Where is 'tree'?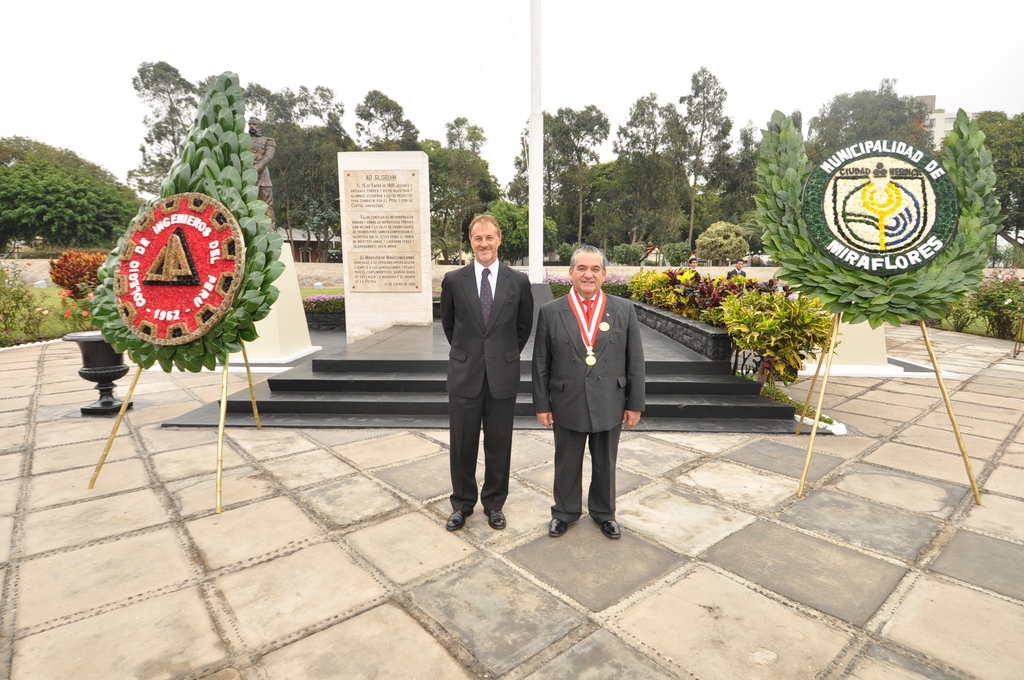
bbox=(806, 86, 877, 156).
